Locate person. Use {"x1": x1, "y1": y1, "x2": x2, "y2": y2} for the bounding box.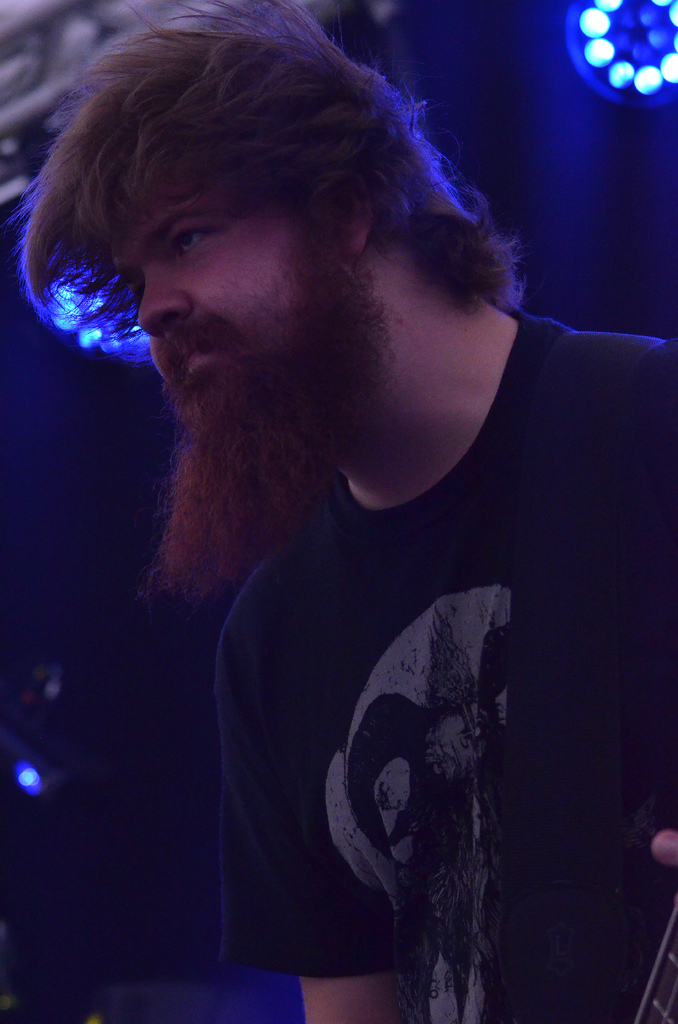
{"x1": 0, "y1": 1, "x2": 654, "y2": 945}.
